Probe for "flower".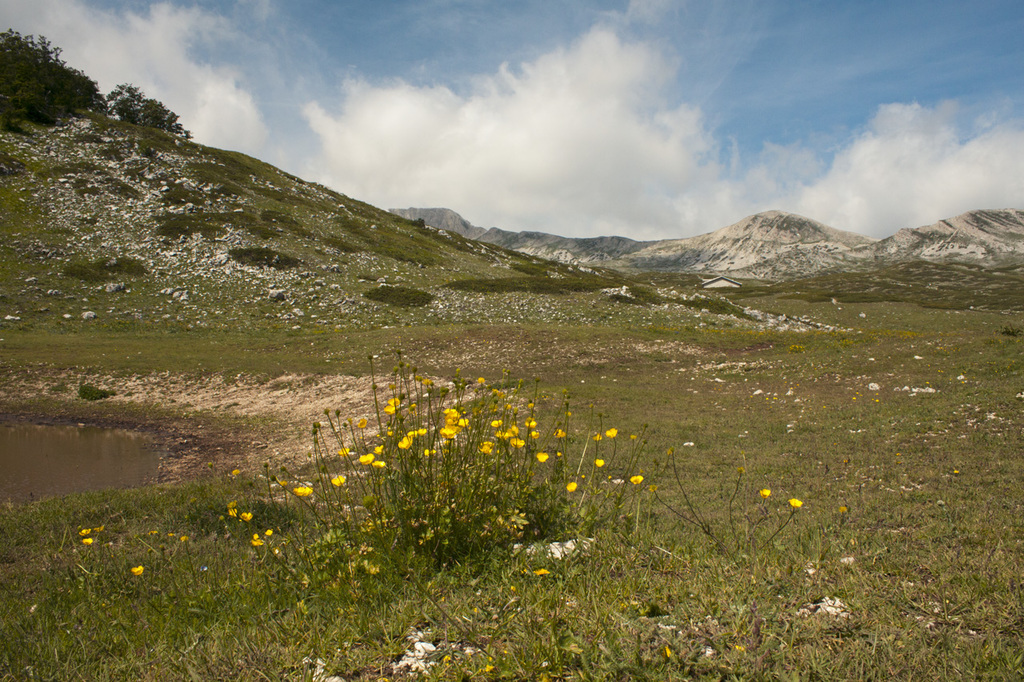
Probe result: 594, 461, 607, 465.
